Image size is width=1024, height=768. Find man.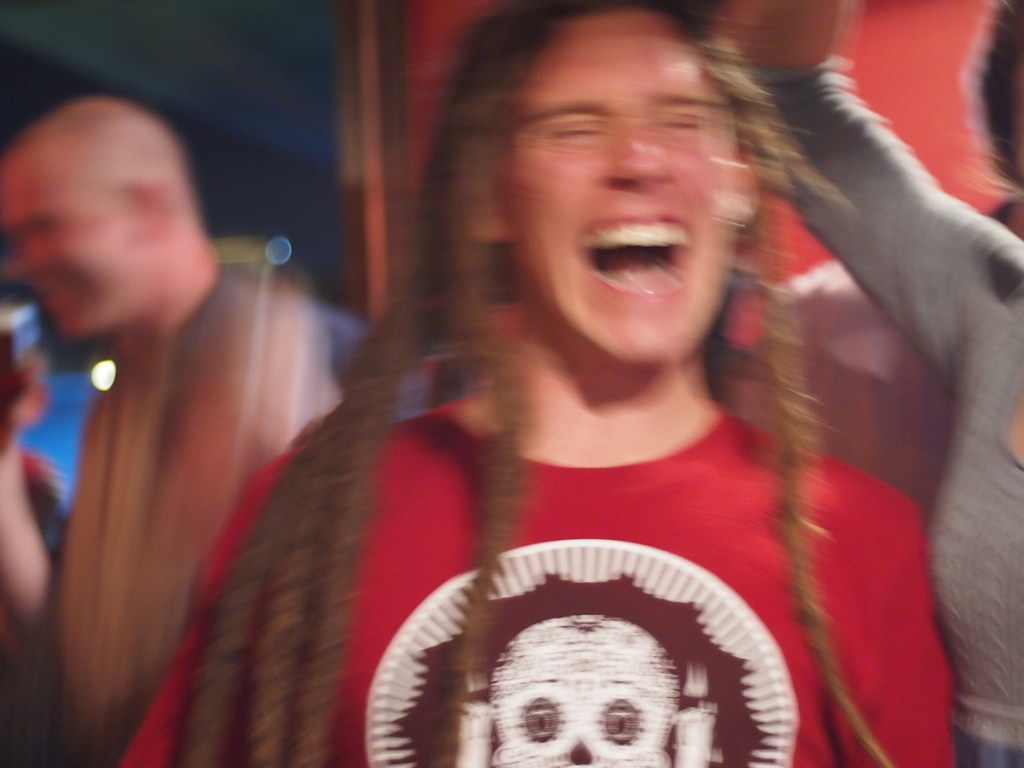
{"x1": 0, "y1": 91, "x2": 358, "y2": 767}.
